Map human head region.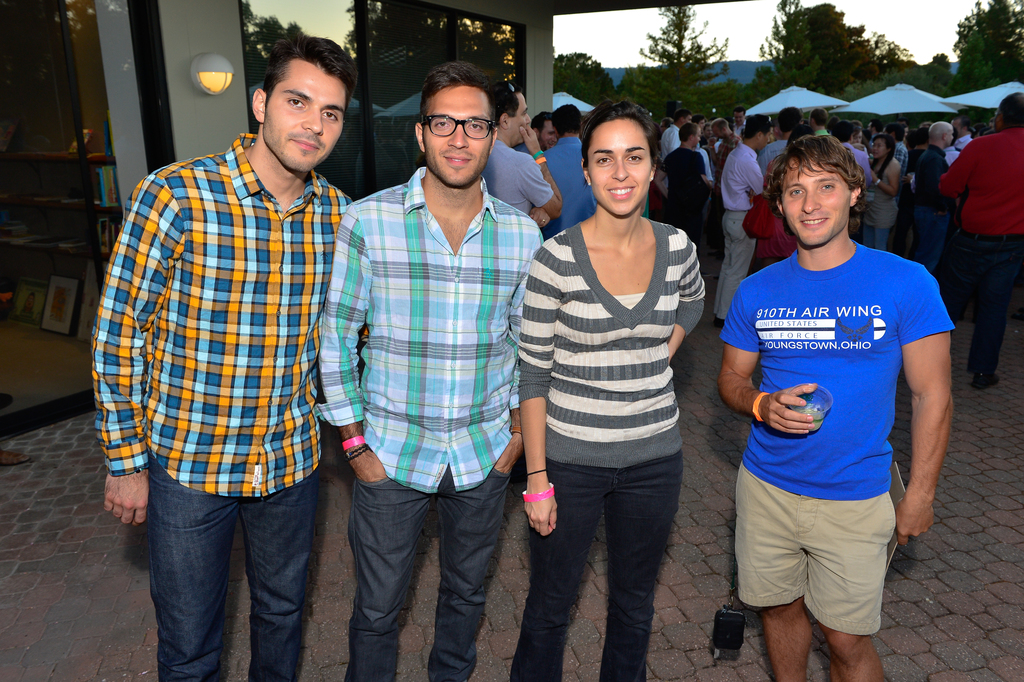
Mapped to <box>581,103,660,216</box>.
